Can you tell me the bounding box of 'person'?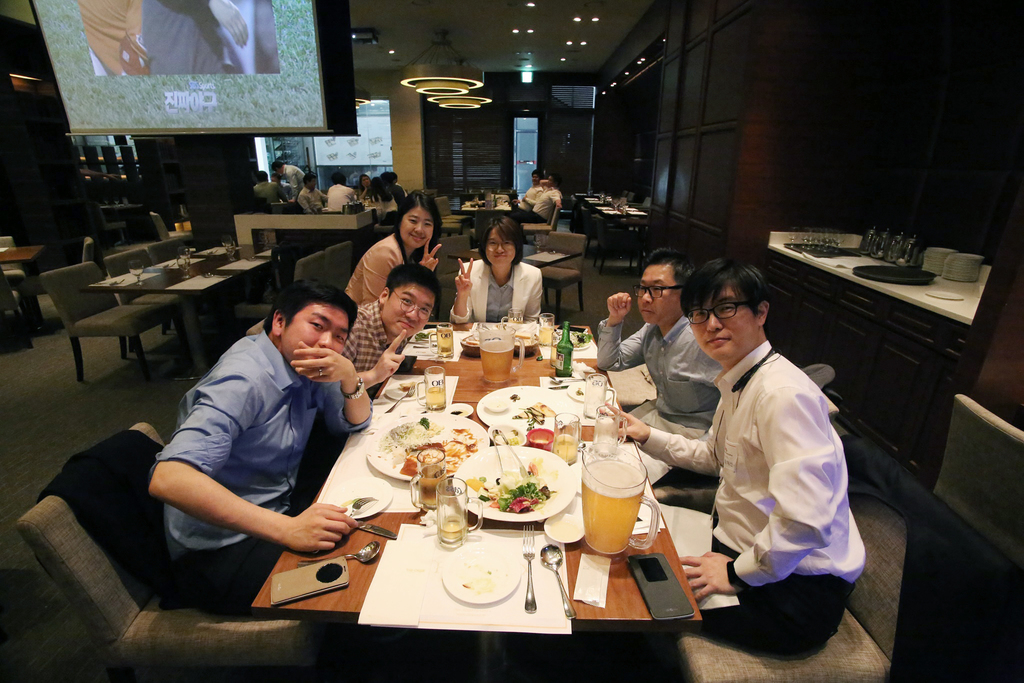
bbox(346, 192, 447, 313).
